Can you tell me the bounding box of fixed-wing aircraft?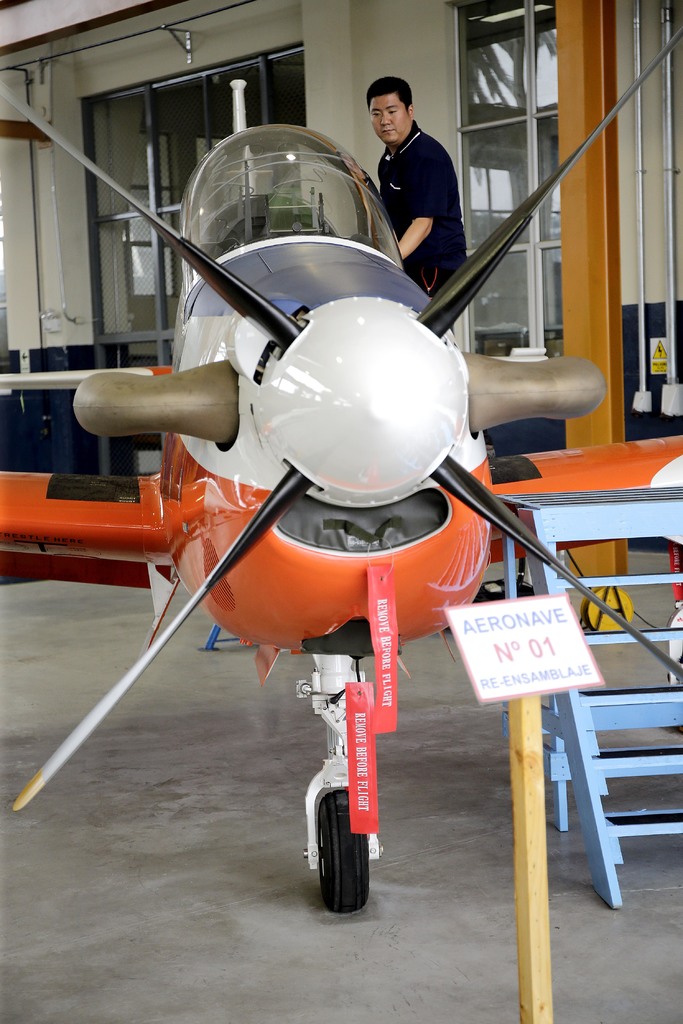
{"left": 0, "top": 27, "right": 682, "bottom": 917}.
